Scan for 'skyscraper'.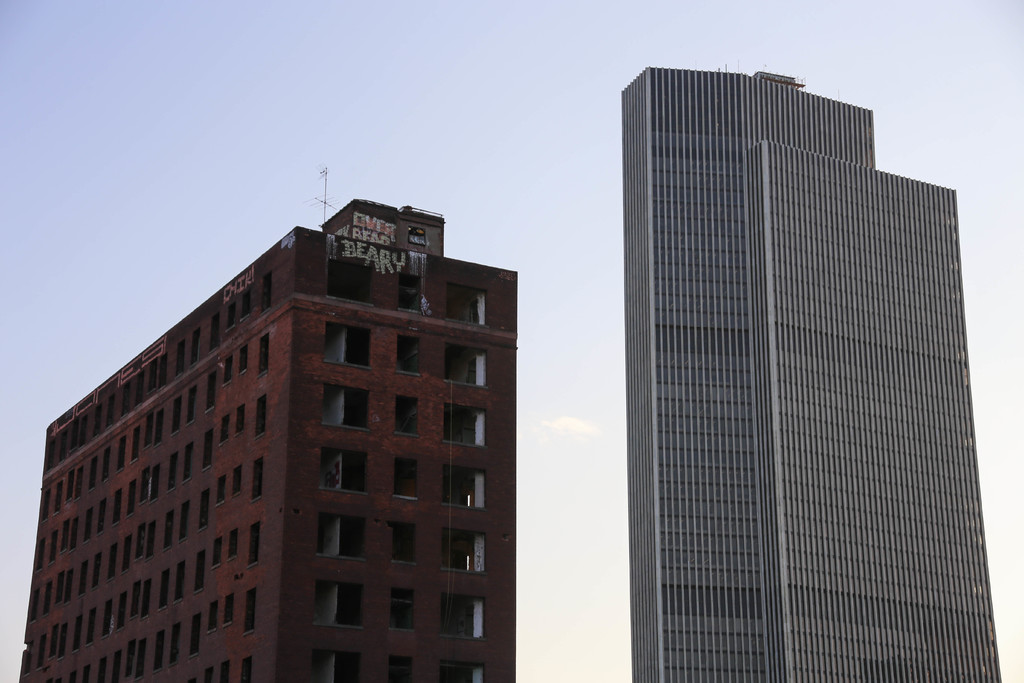
Scan result: 616 57 870 682.
